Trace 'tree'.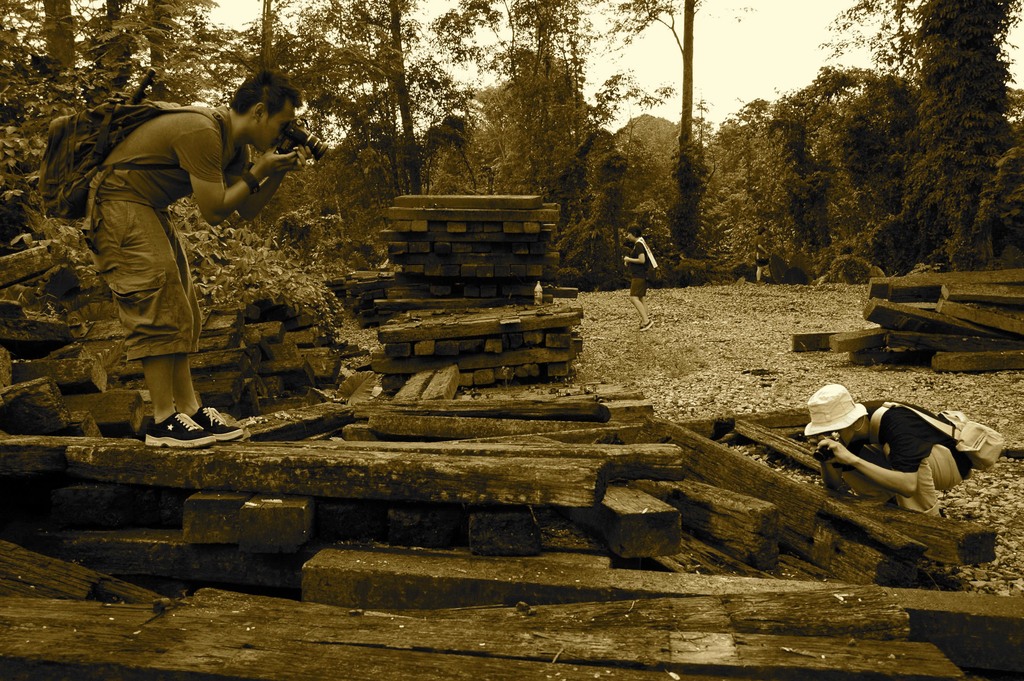
Traced to rect(0, 0, 74, 111).
